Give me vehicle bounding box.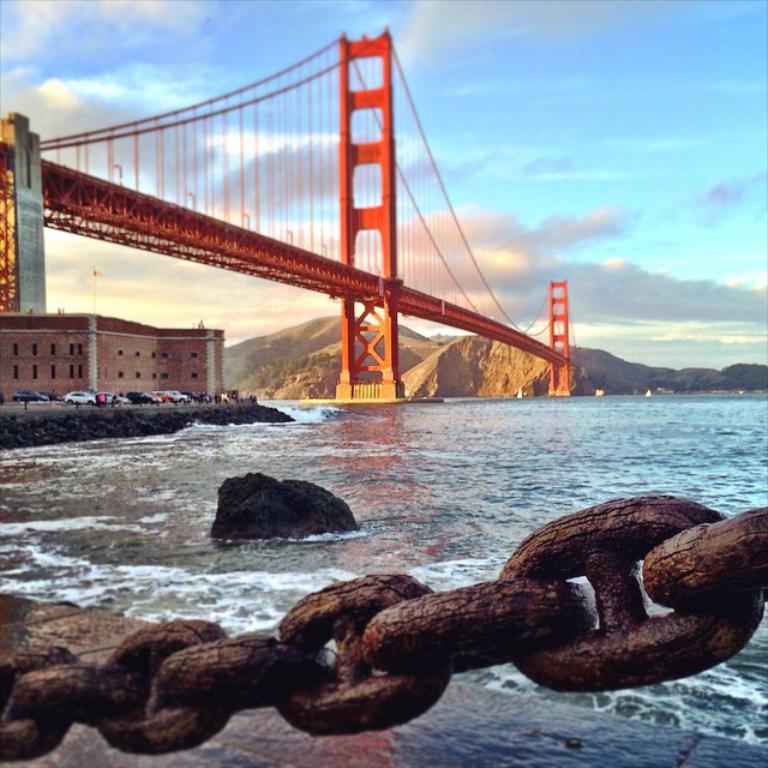
<bbox>16, 386, 47, 402</bbox>.
